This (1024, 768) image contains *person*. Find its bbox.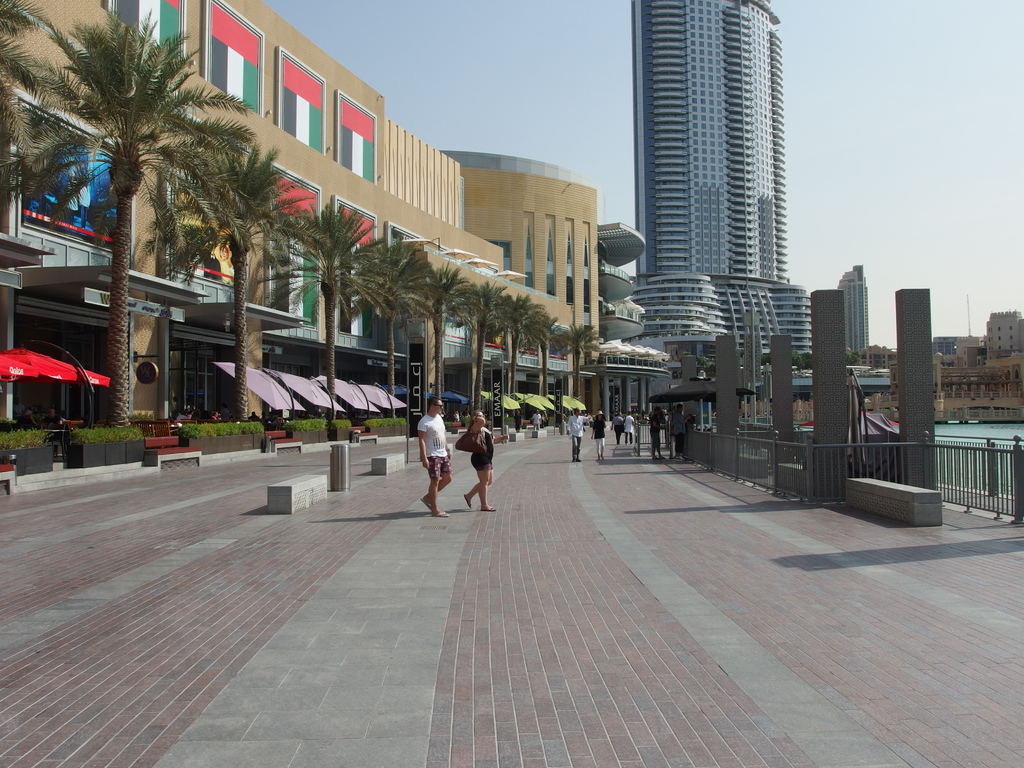
crop(624, 408, 639, 446).
